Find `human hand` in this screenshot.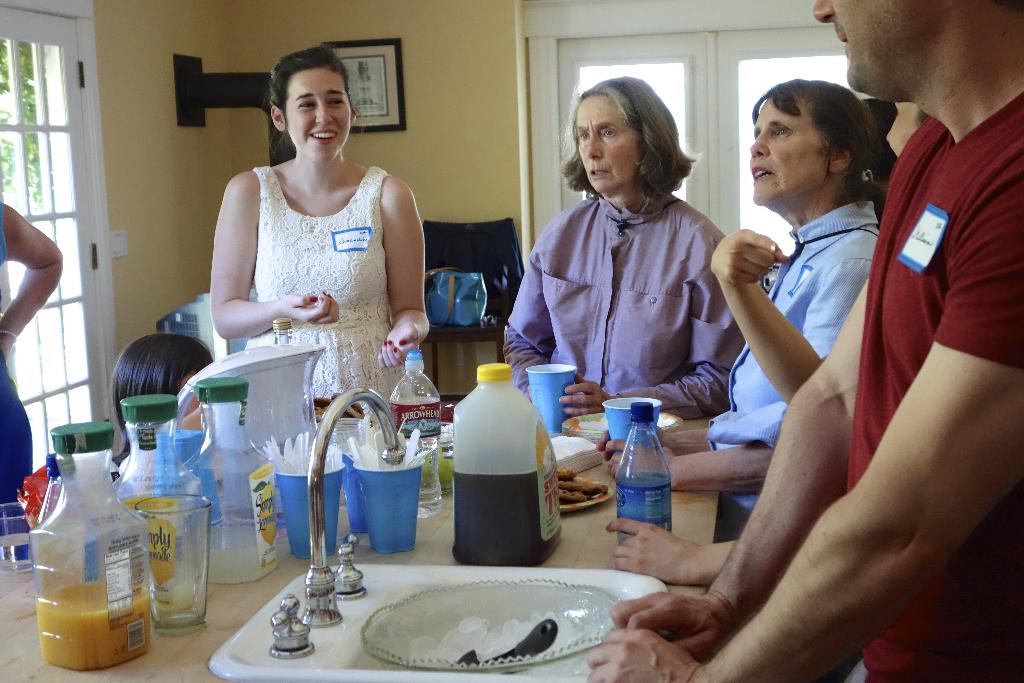
The bounding box for `human hand` is <bbox>603, 514, 705, 591</bbox>.
